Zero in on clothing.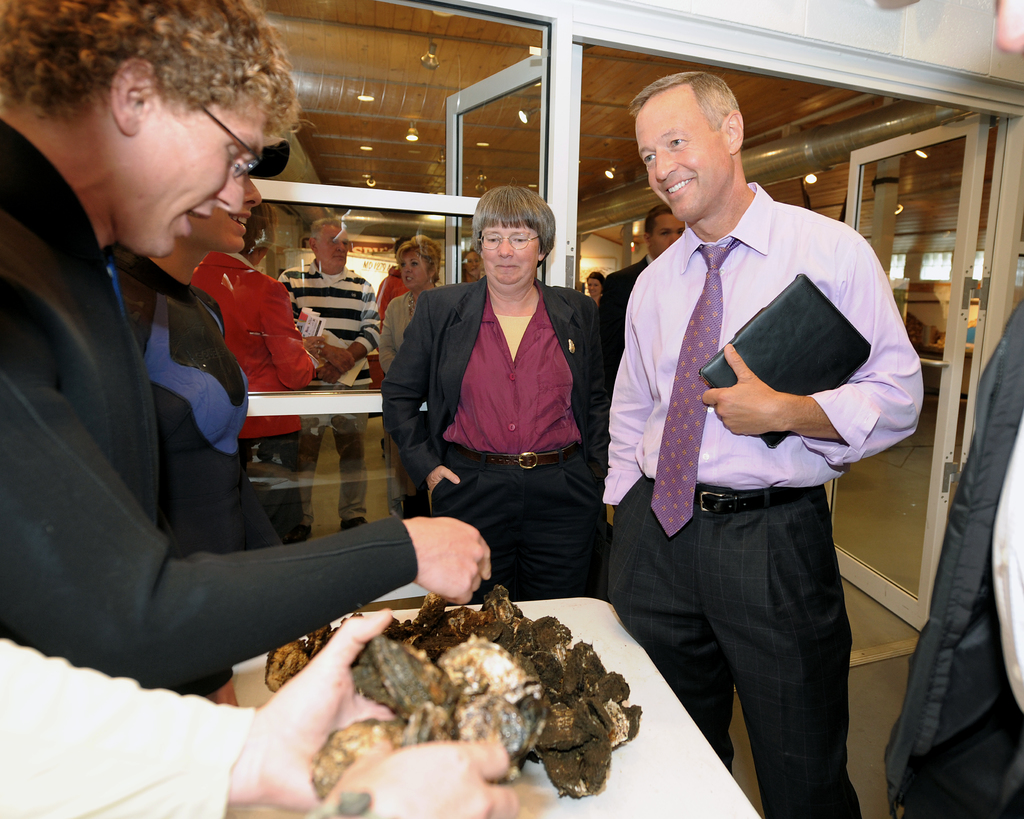
Zeroed in: [603,257,655,427].
